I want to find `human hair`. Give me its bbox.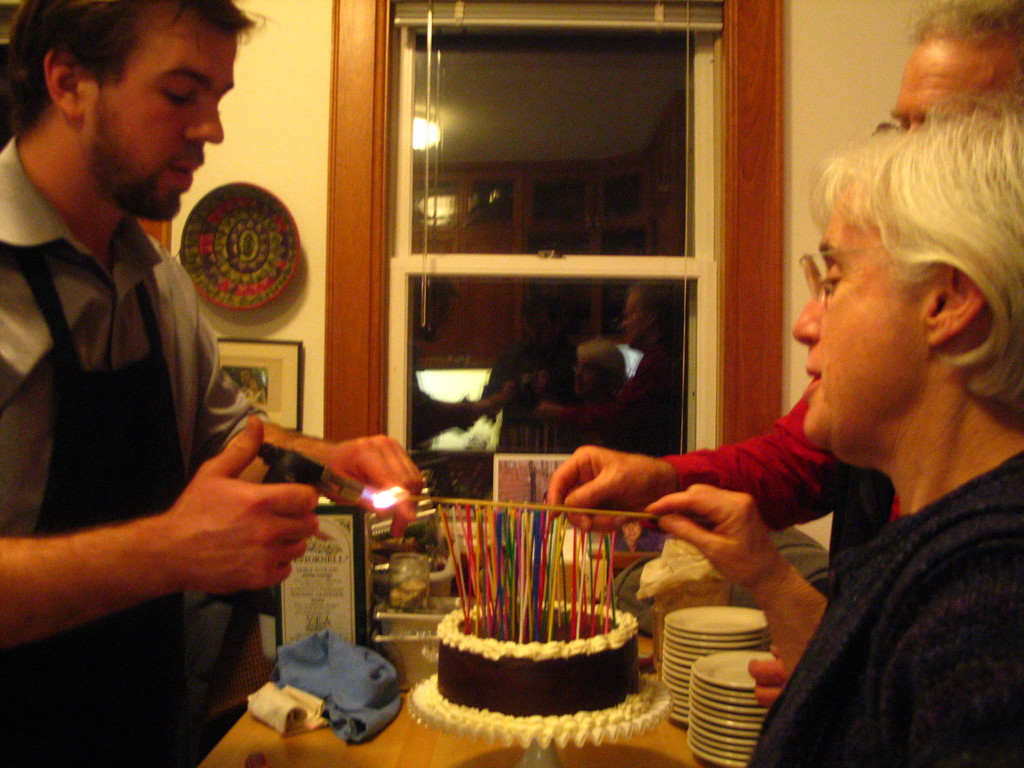
771, 109, 1013, 461.
